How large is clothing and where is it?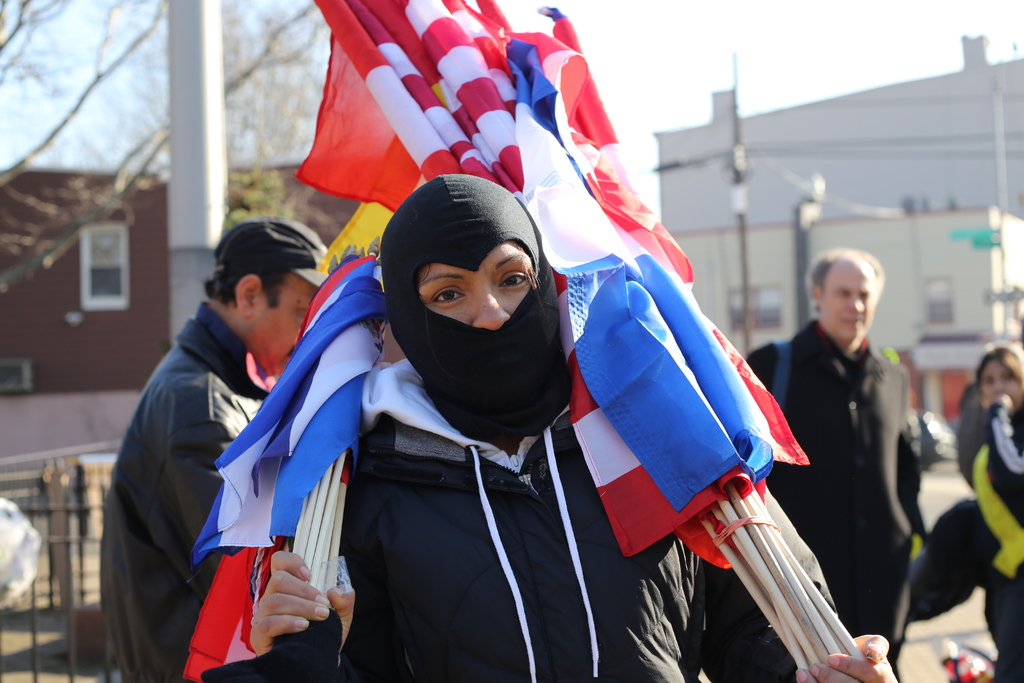
Bounding box: (x1=746, y1=322, x2=915, y2=639).
